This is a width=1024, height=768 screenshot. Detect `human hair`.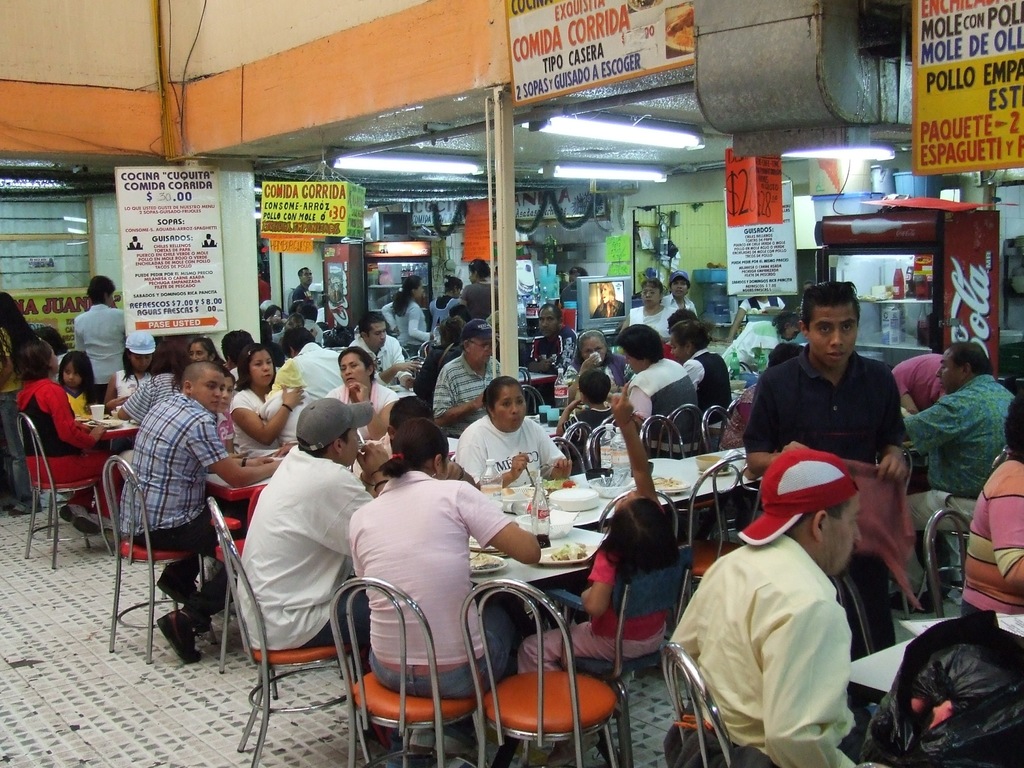
{"x1": 297, "y1": 264, "x2": 309, "y2": 283}.
